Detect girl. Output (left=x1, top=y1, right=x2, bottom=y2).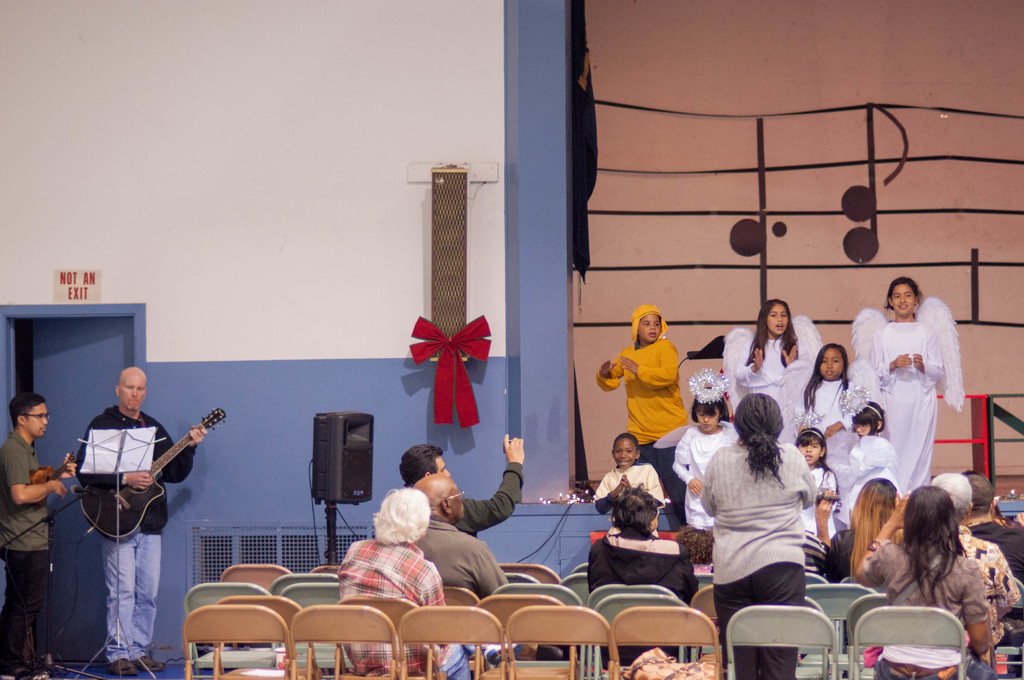
(left=837, top=379, right=896, bottom=526).
